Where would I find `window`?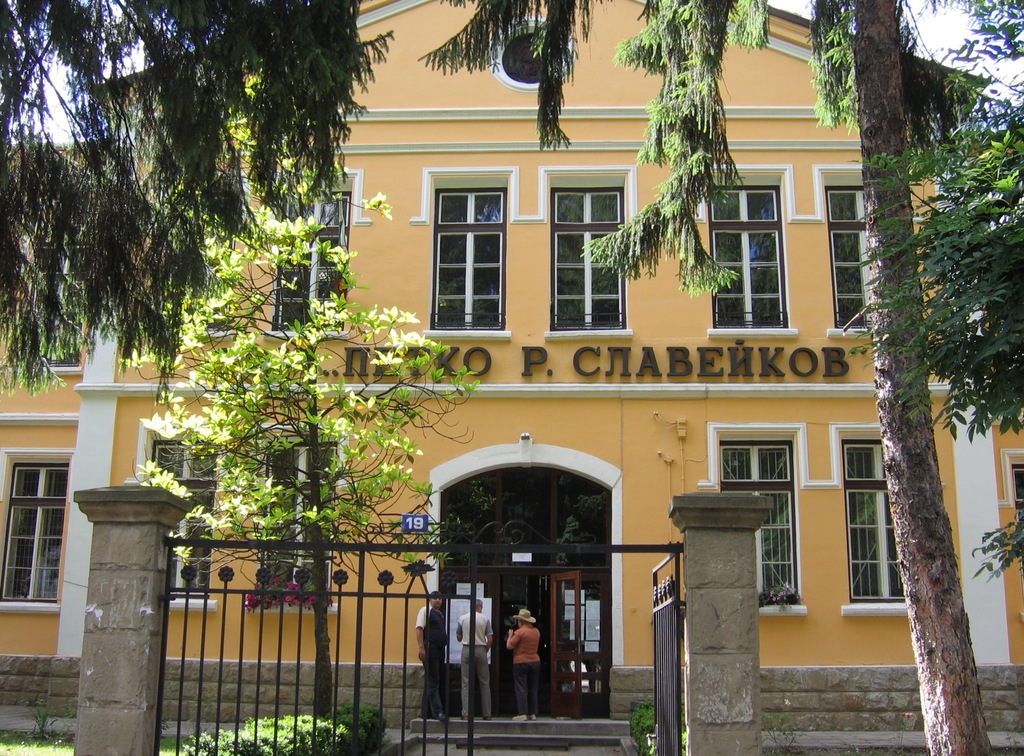
At bbox=(148, 441, 214, 601).
